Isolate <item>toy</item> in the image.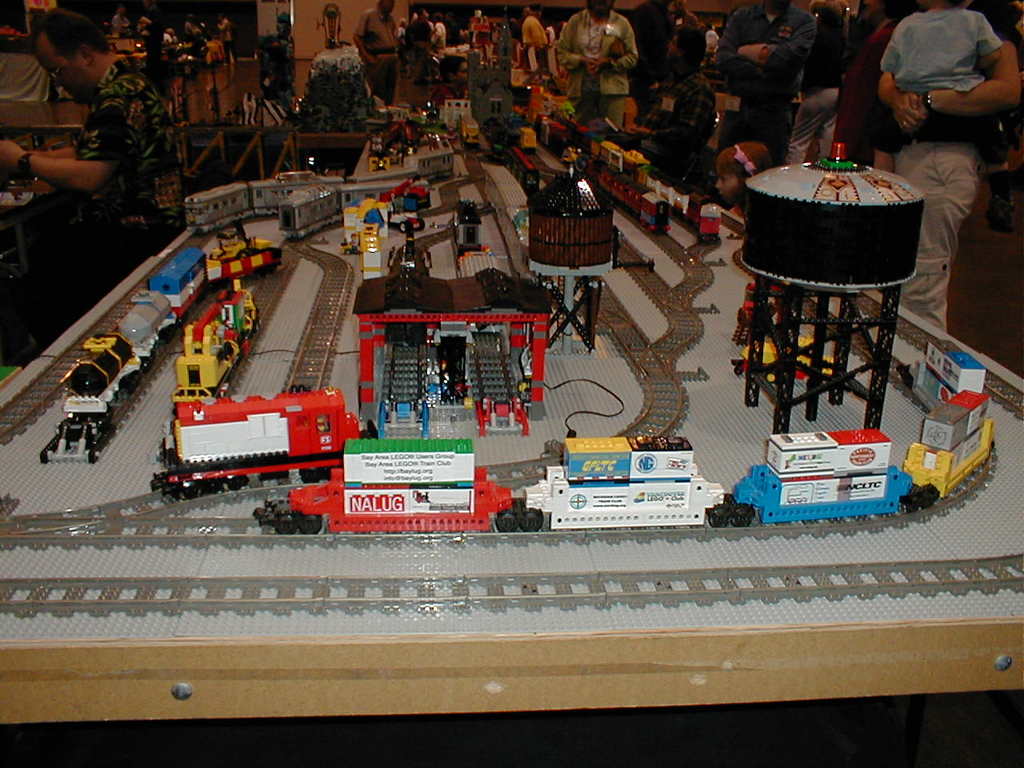
Isolated region: detection(526, 85, 727, 250).
